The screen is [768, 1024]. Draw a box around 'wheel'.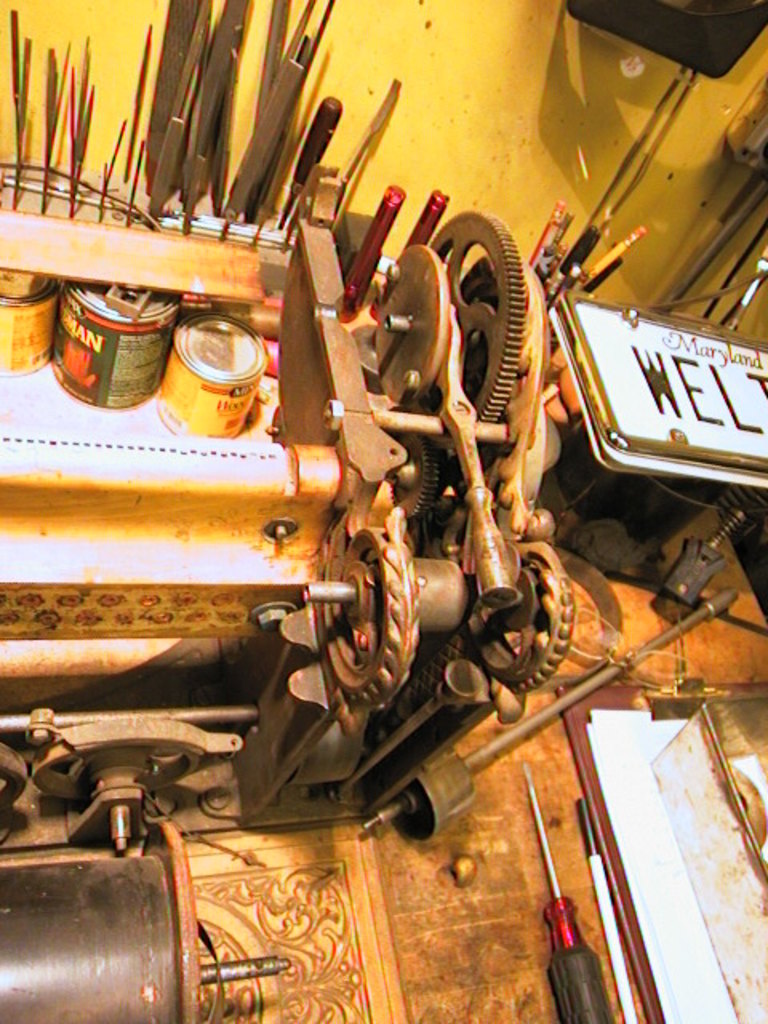
bbox(331, 534, 419, 704).
